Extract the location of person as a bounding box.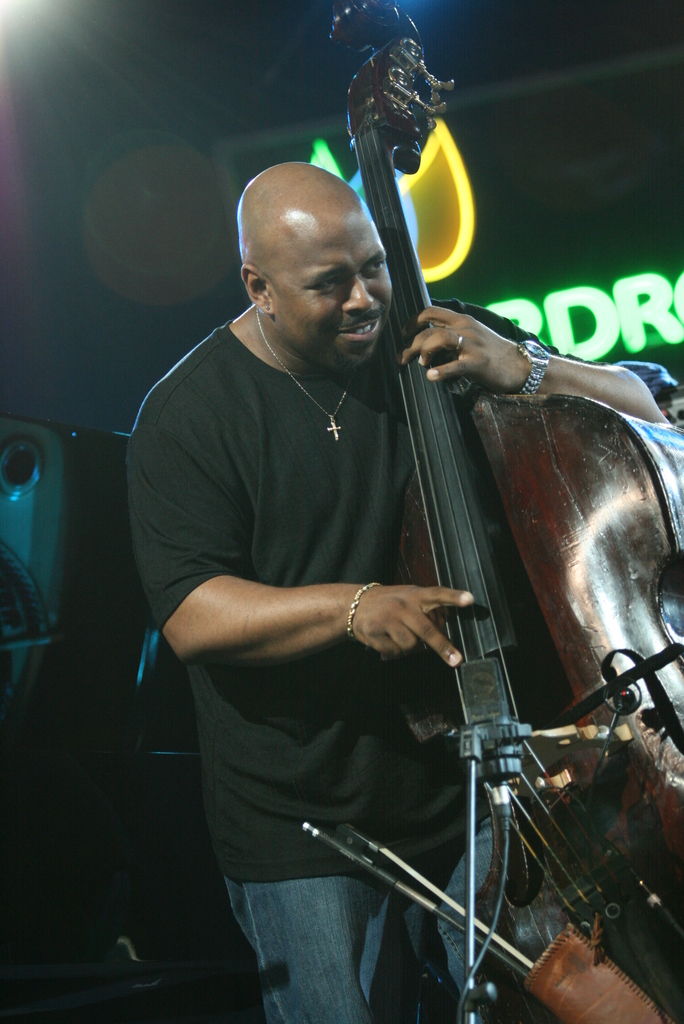
[left=120, top=167, right=678, bottom=1023].
